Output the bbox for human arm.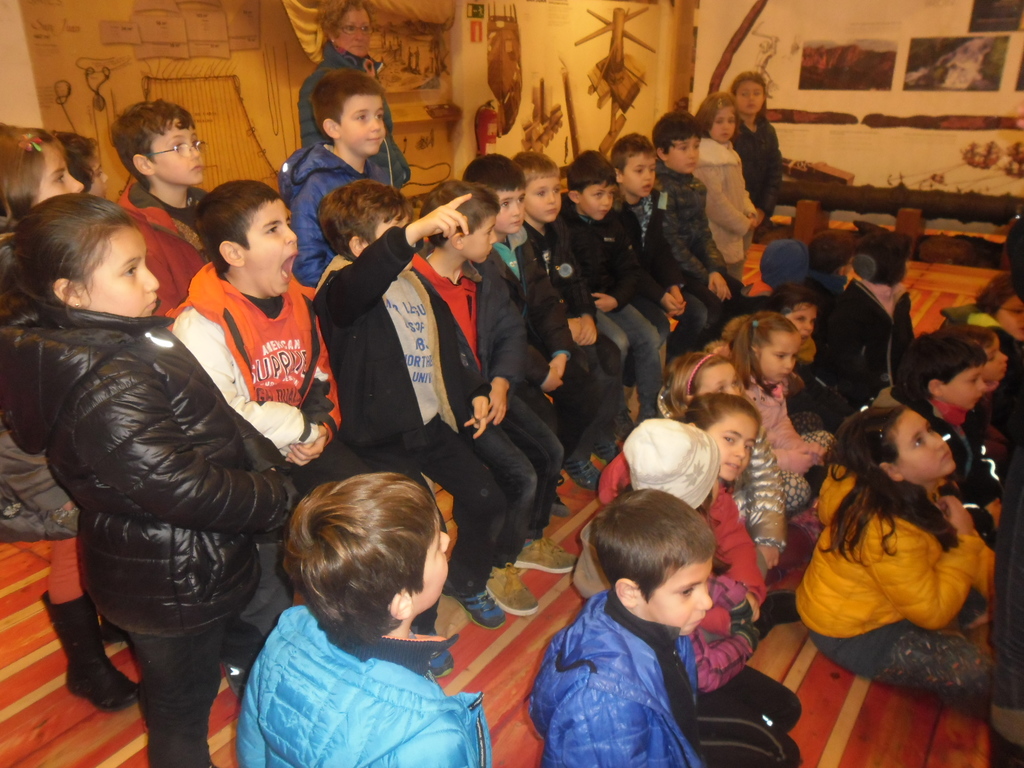
(703,486,765,596).
